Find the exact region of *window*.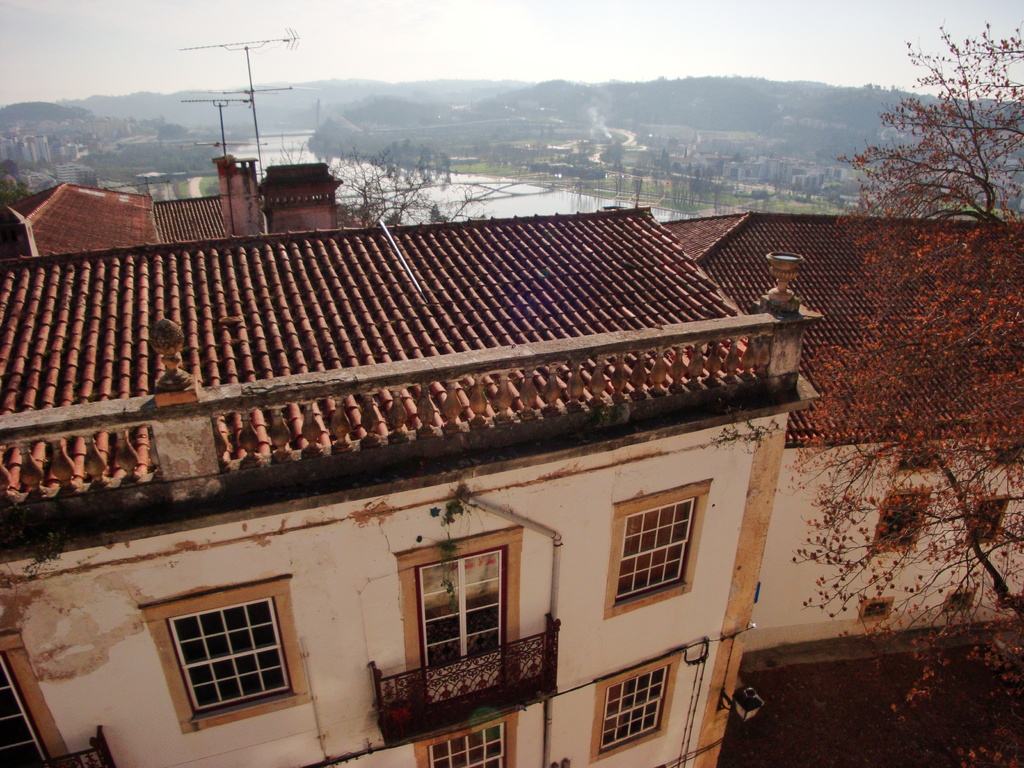
Exact region: <region>413, 712, 518, 767</region>.
